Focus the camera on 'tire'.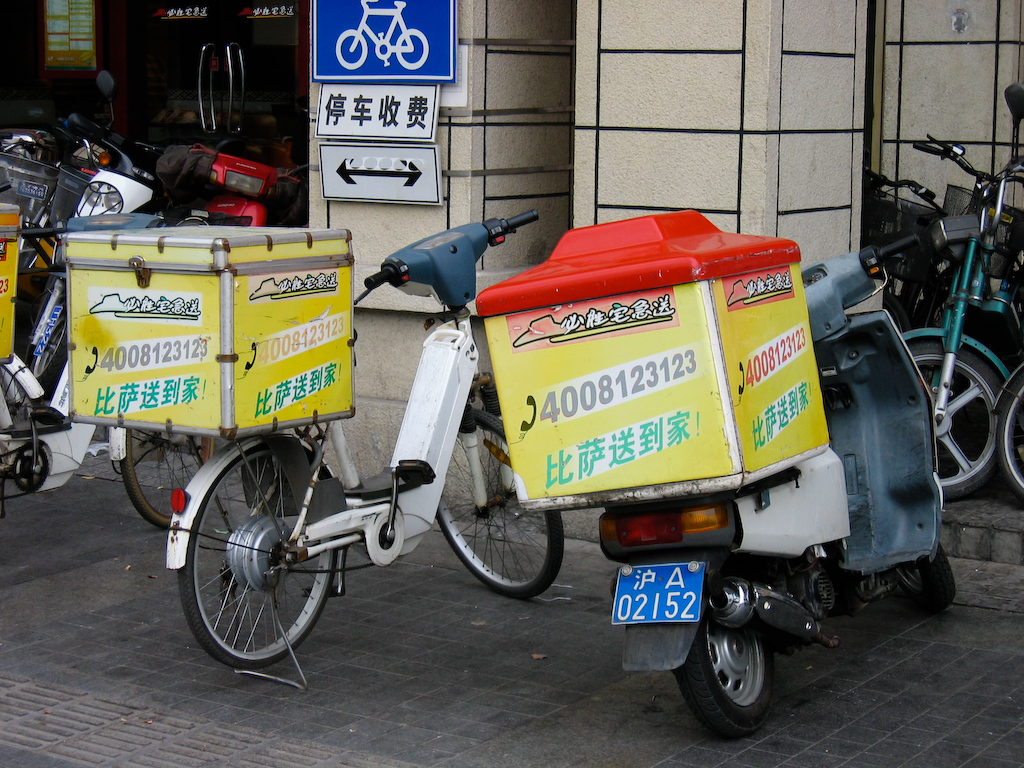
Focus region: crop(911, 341, 1016, 498).
